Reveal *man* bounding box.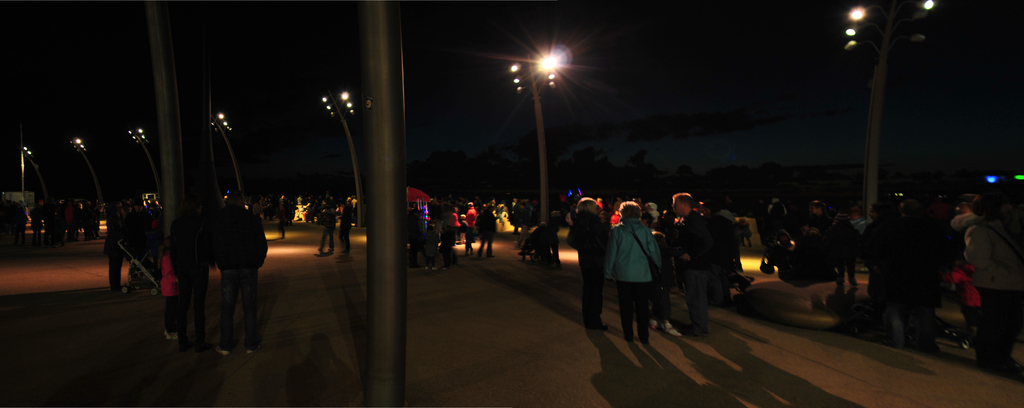
Revealed: 462/202/476/256.
